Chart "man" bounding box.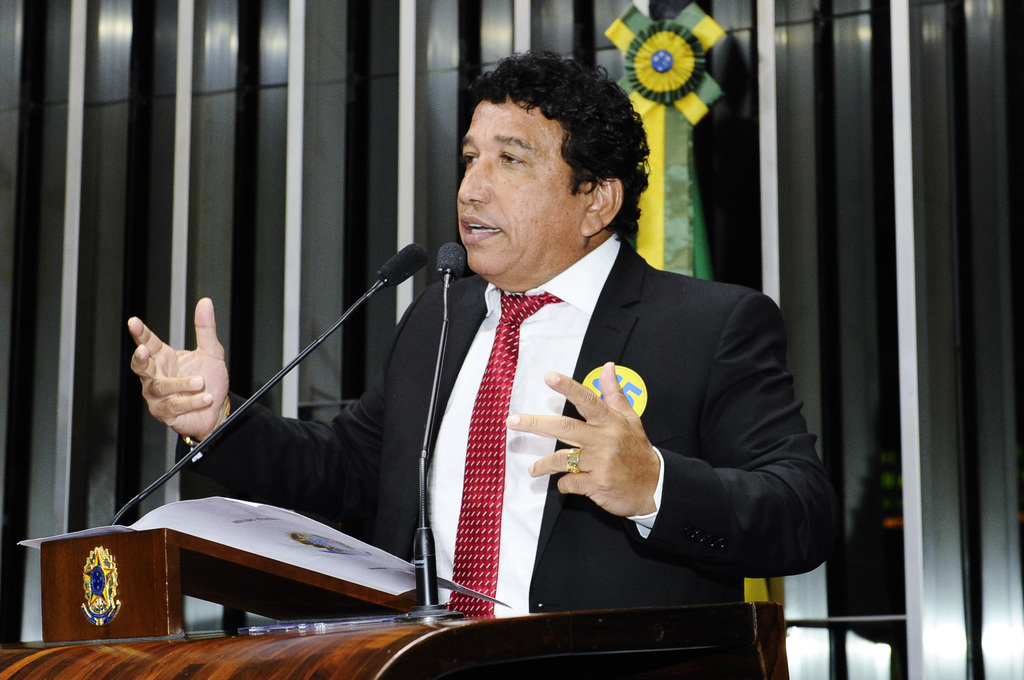
Charted: [131, 47, 843, 599].
